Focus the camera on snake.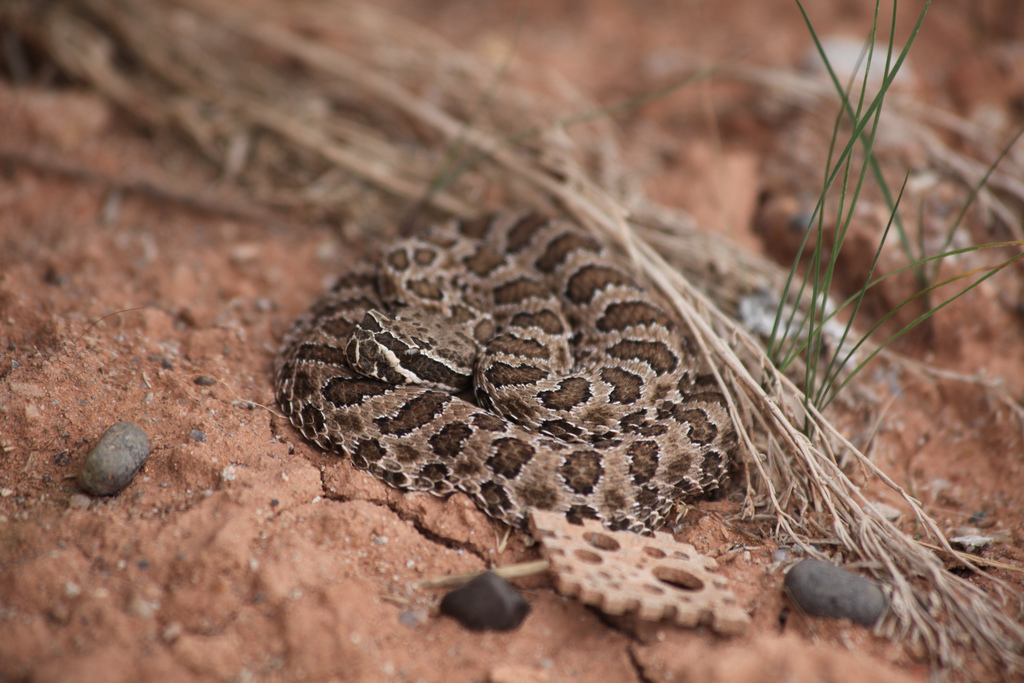
Focus region: bbox=[269, 194, 754, 539].
